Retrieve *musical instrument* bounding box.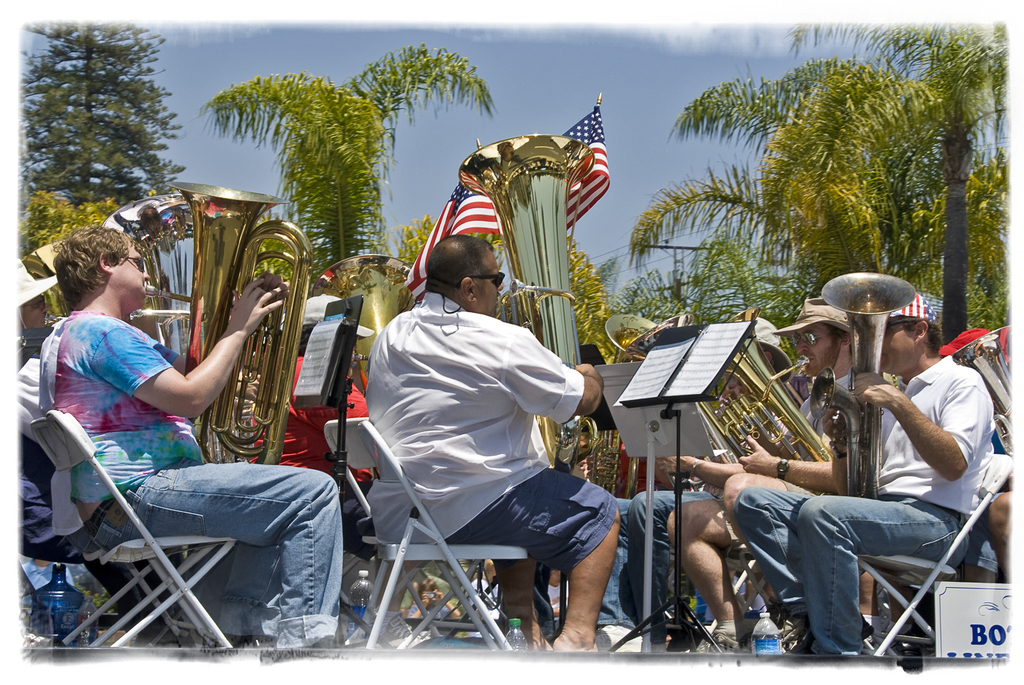
Bounding box: locate(946, 317, 1015, 469).
